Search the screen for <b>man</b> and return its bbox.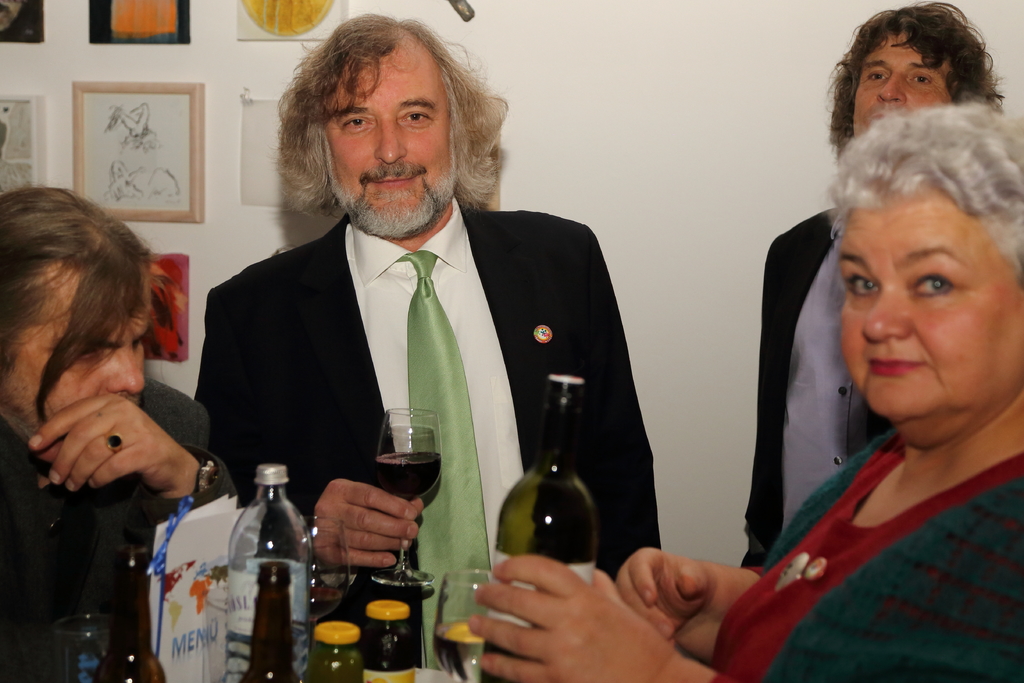
Found: (left=154, top=63, right=678, bottom=592).
